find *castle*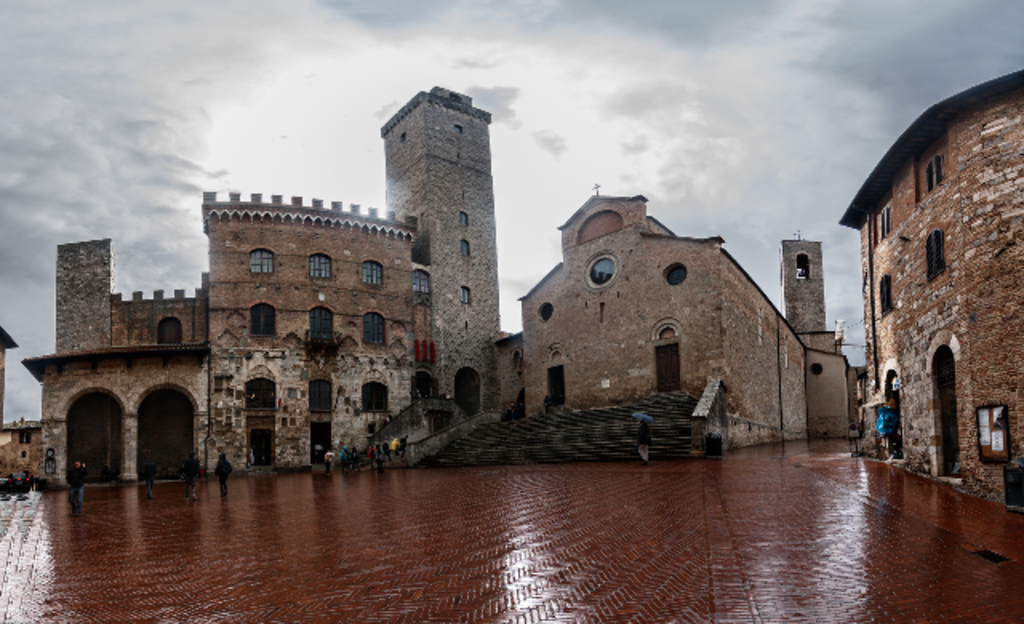
58, 83, 866, 490
